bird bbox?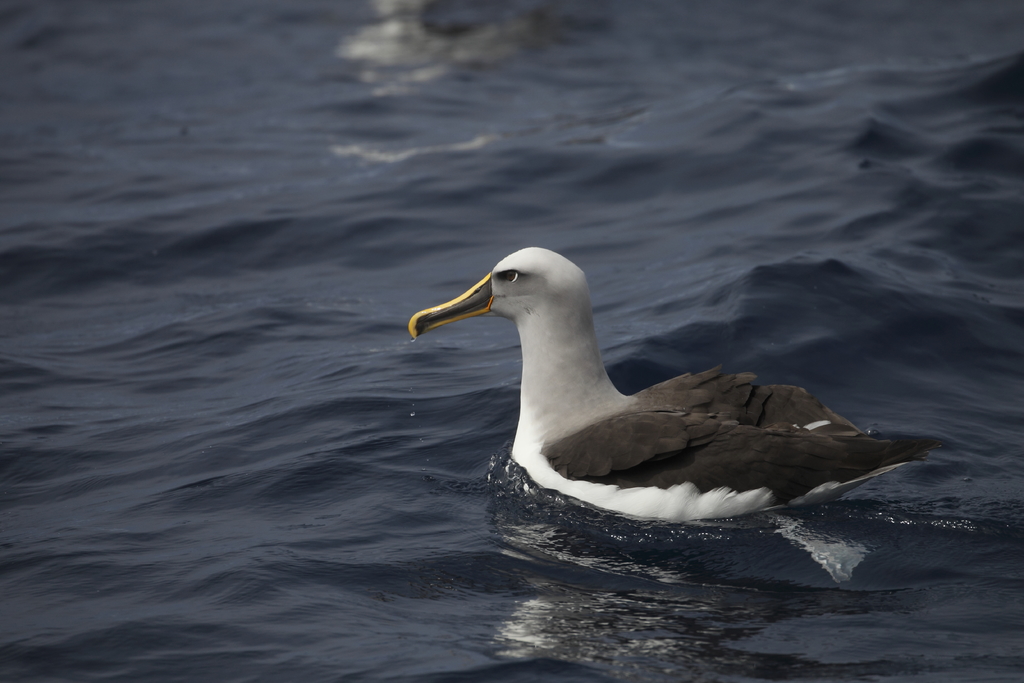
<bbox>406, 243, 939, 525</bbox>
